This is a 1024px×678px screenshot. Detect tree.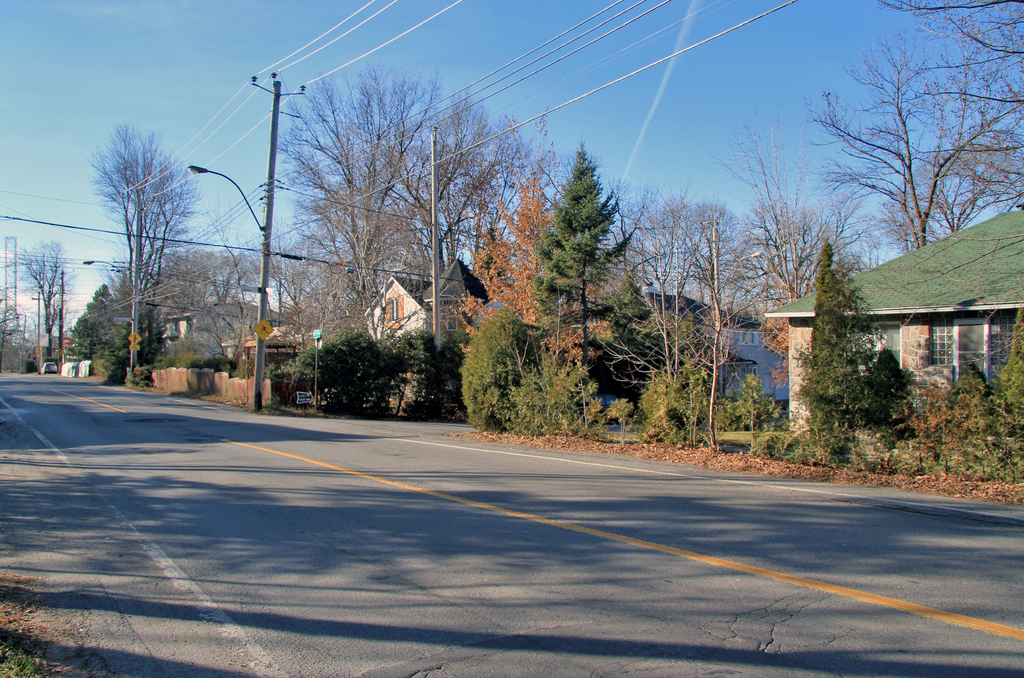
<region>612, 195, 710, 441</region>.
